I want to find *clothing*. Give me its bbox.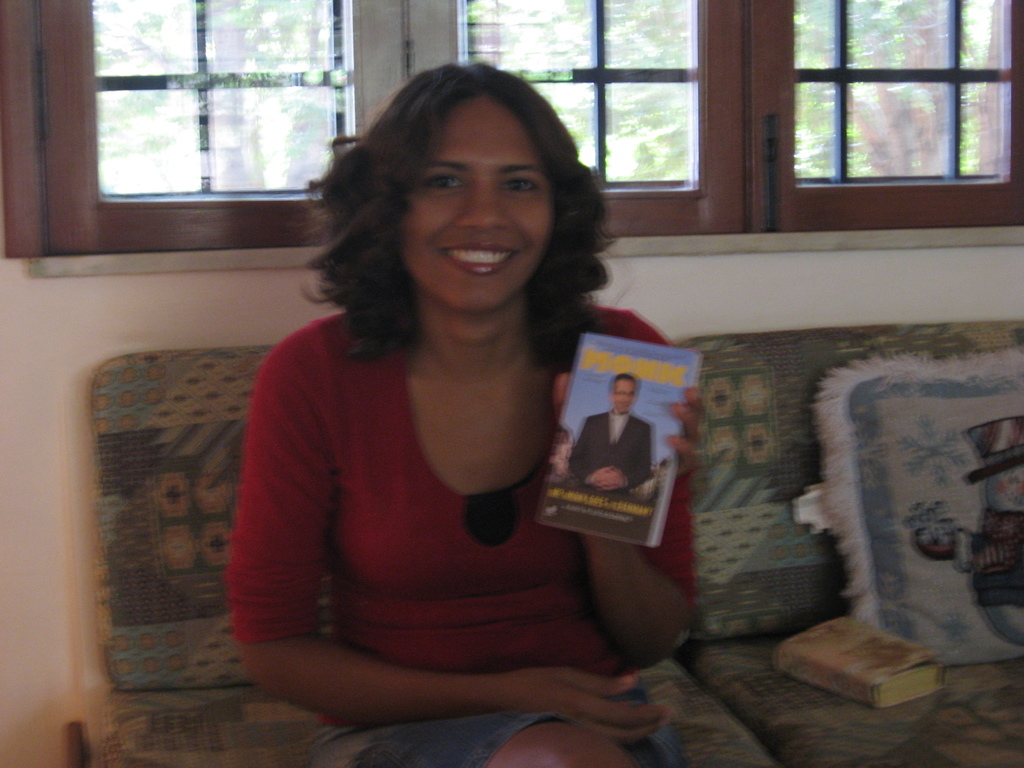
pyautogui.locateOnScreen(564, 410, 655, 492).
